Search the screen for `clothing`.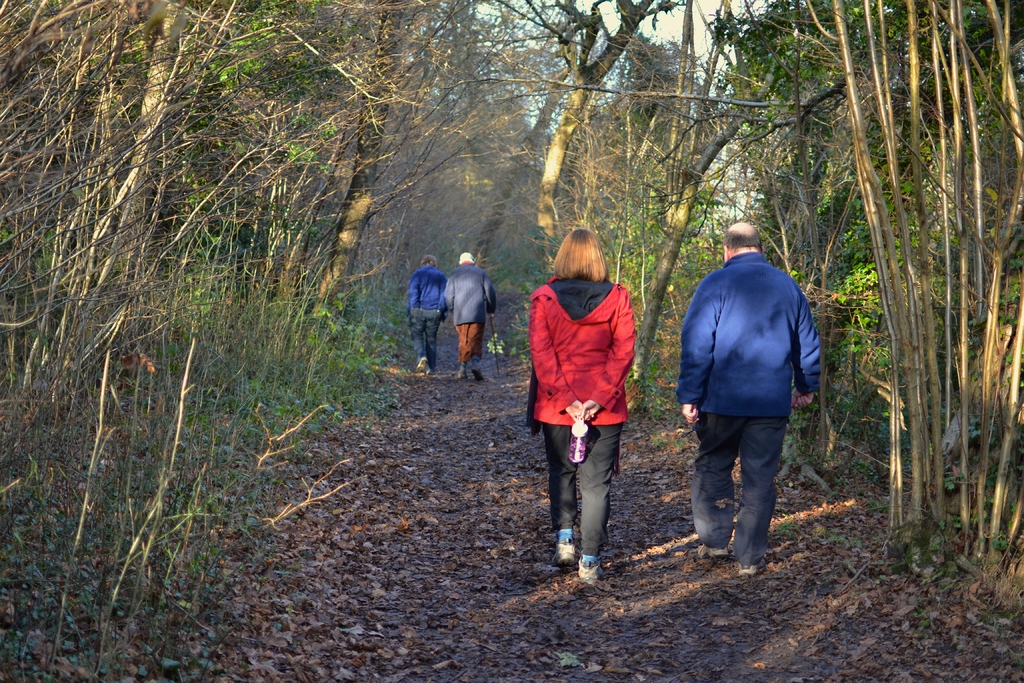
Found at <region>408, 266, 448, 367</region>.
